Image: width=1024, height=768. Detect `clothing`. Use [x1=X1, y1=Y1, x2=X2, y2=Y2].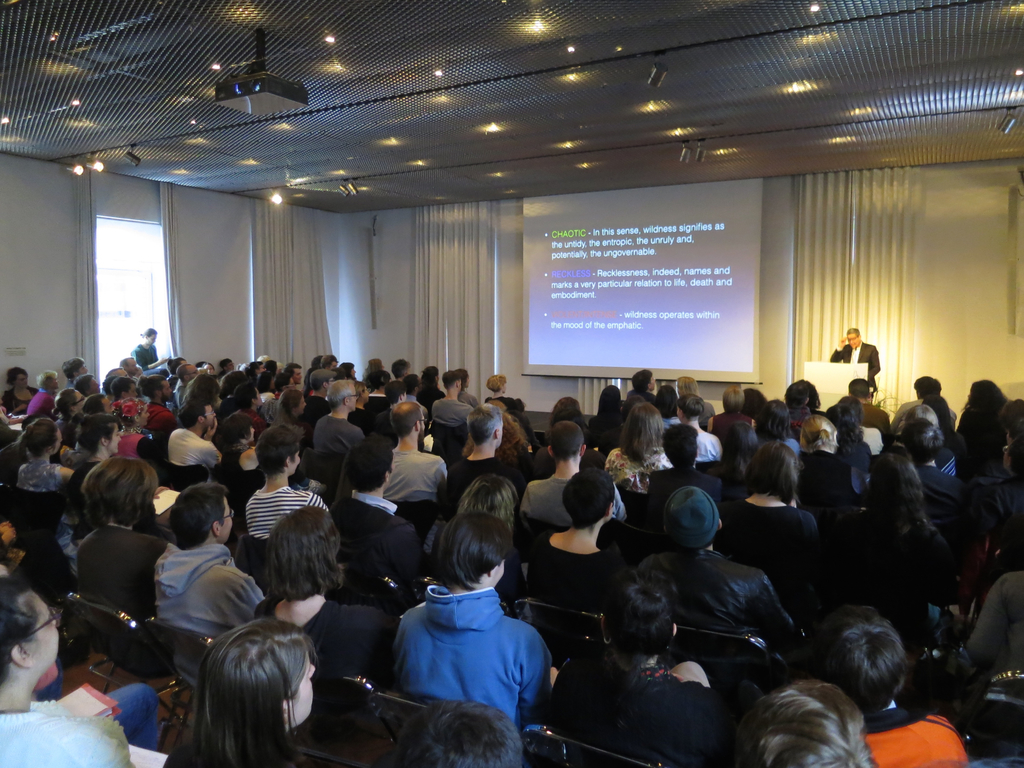
[x1=17, y1=454, x2=63, y2=488].
